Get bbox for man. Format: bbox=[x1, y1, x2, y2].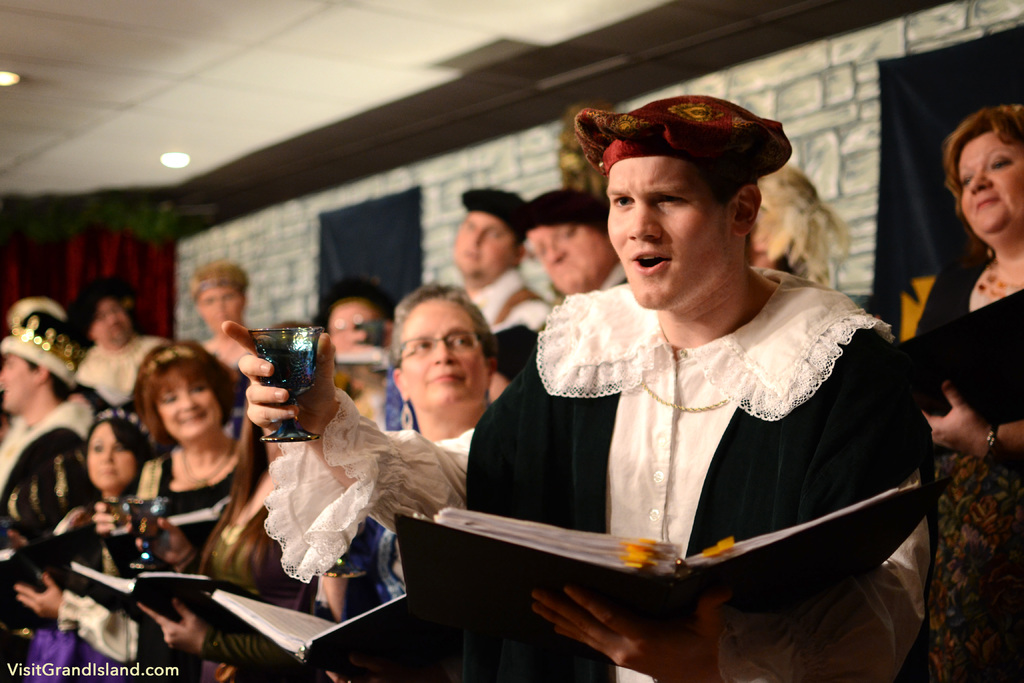
bbox=[509, 185, 650, 309].
